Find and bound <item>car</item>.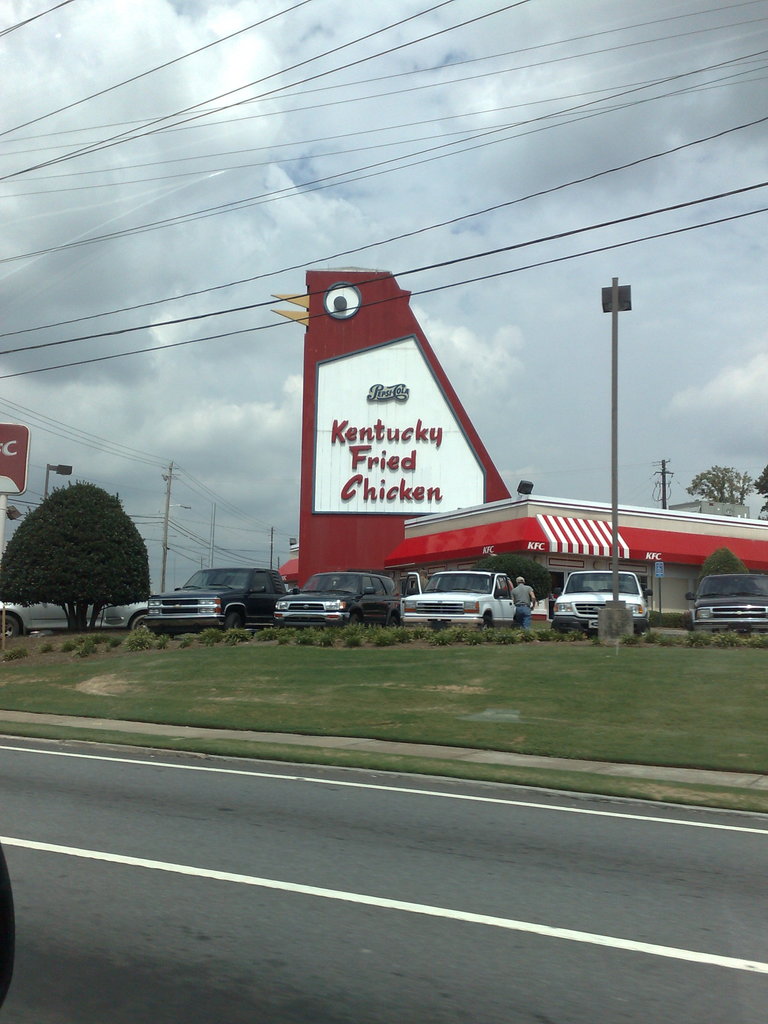
Bound: rect(269, 570, 399, 627).
